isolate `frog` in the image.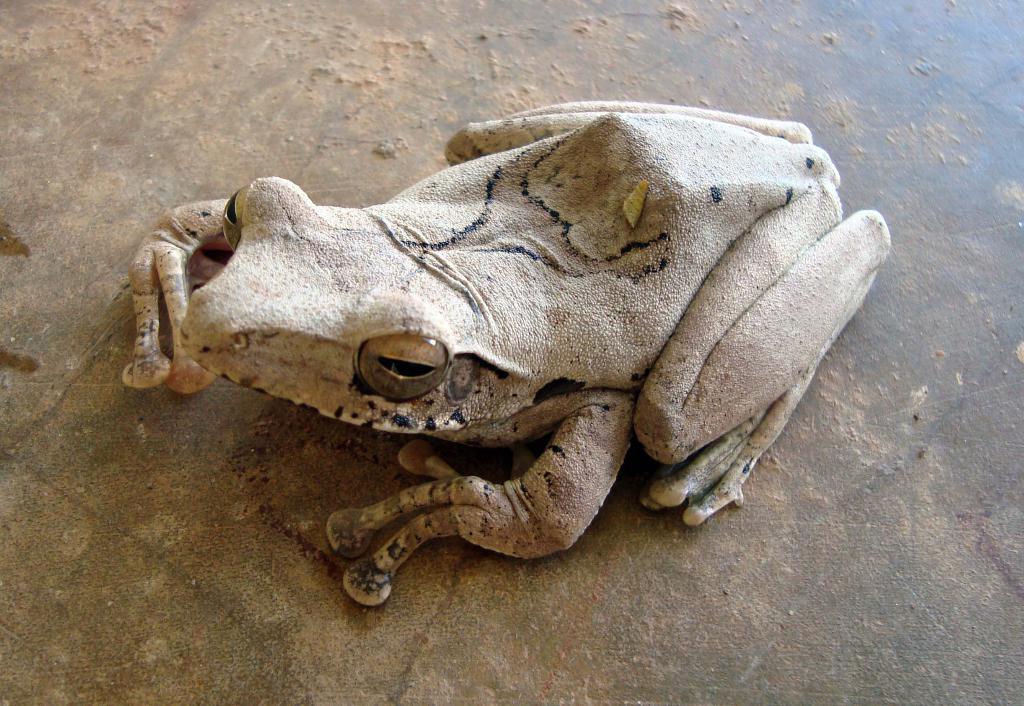
Isolated region: crop(119, 100, 890, 607).
